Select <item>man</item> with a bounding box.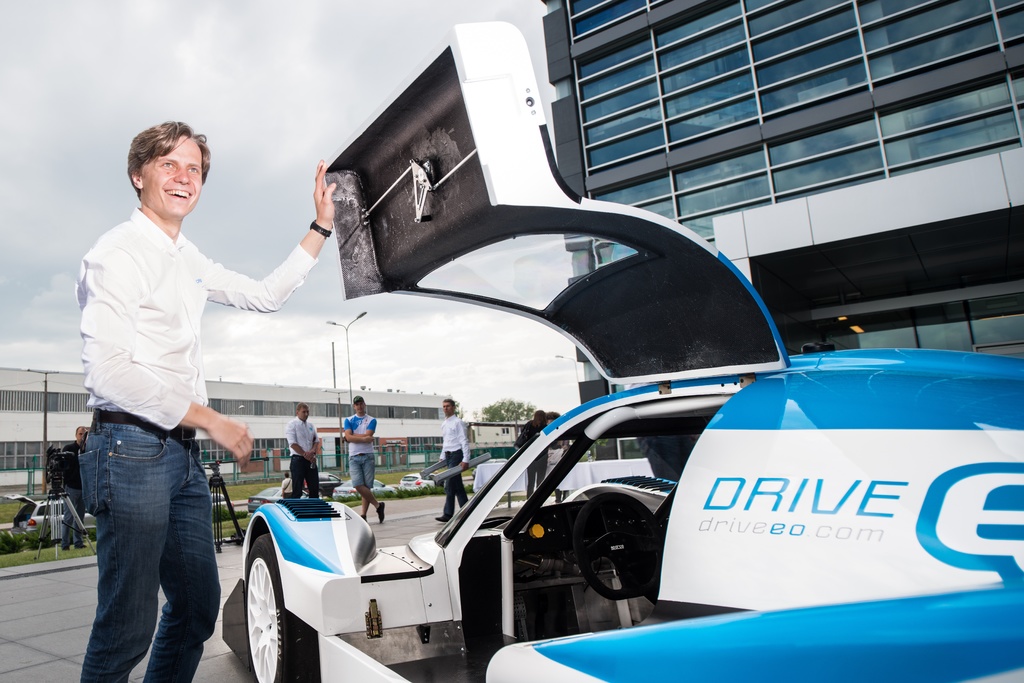
(287, 399, 326, 497).
